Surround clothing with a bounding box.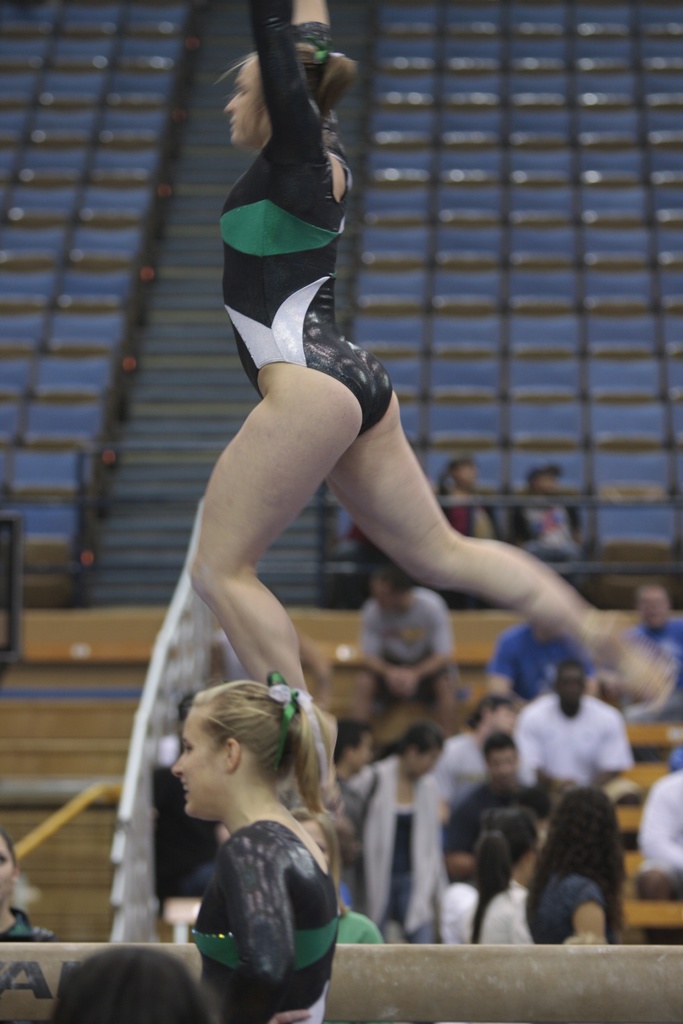
locate(529, 863, 614, 941).
